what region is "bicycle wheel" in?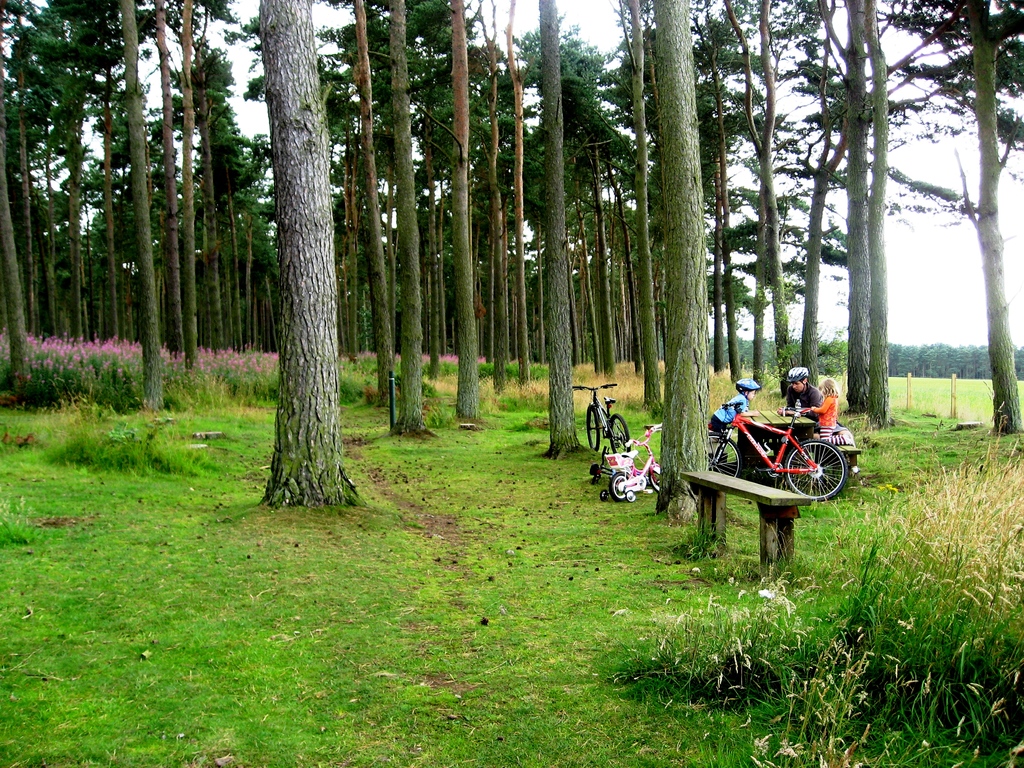
(607,470,628,504).
